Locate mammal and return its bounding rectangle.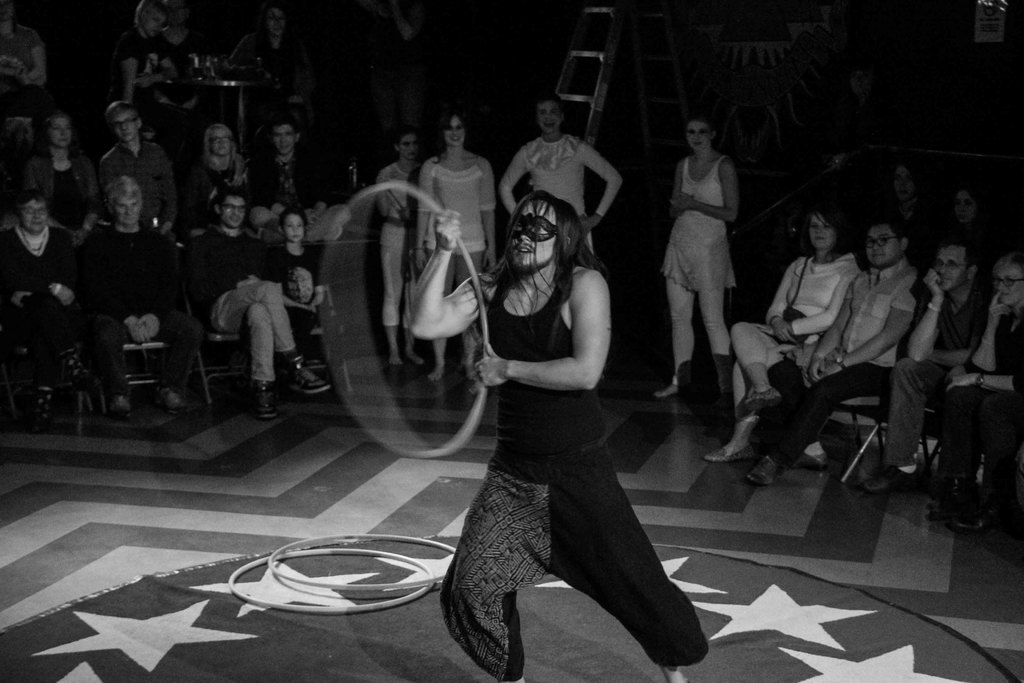
region(0, 3, 51, 122).
